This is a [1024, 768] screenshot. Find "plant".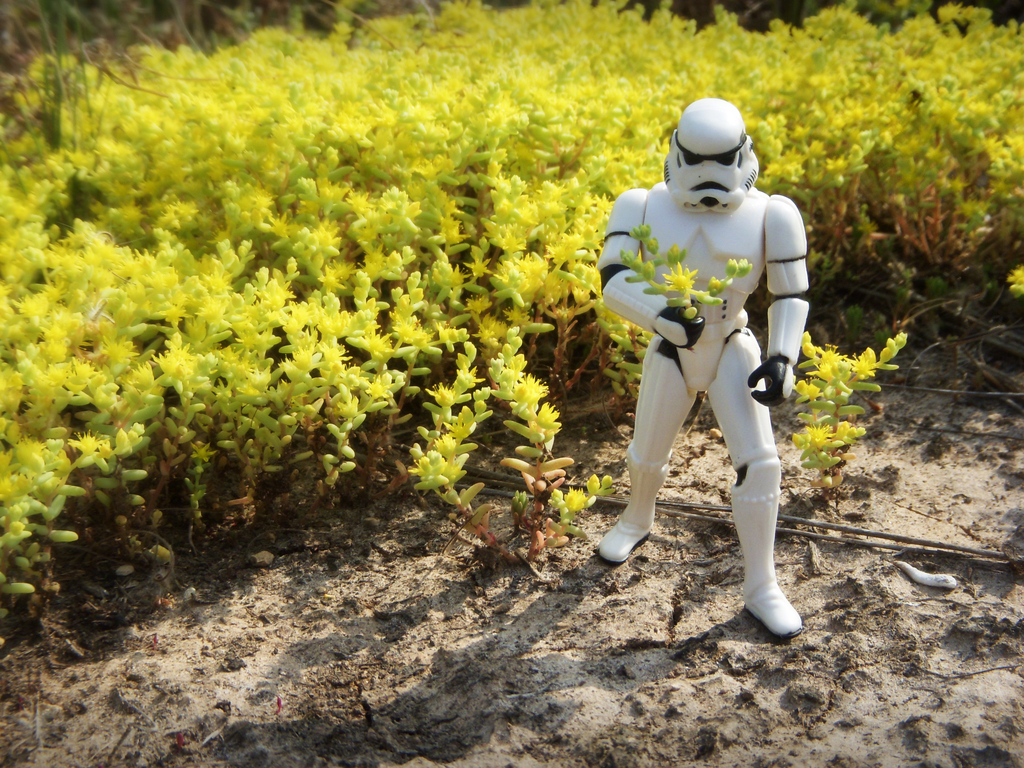
Bounding box: 769:331:911:516.
